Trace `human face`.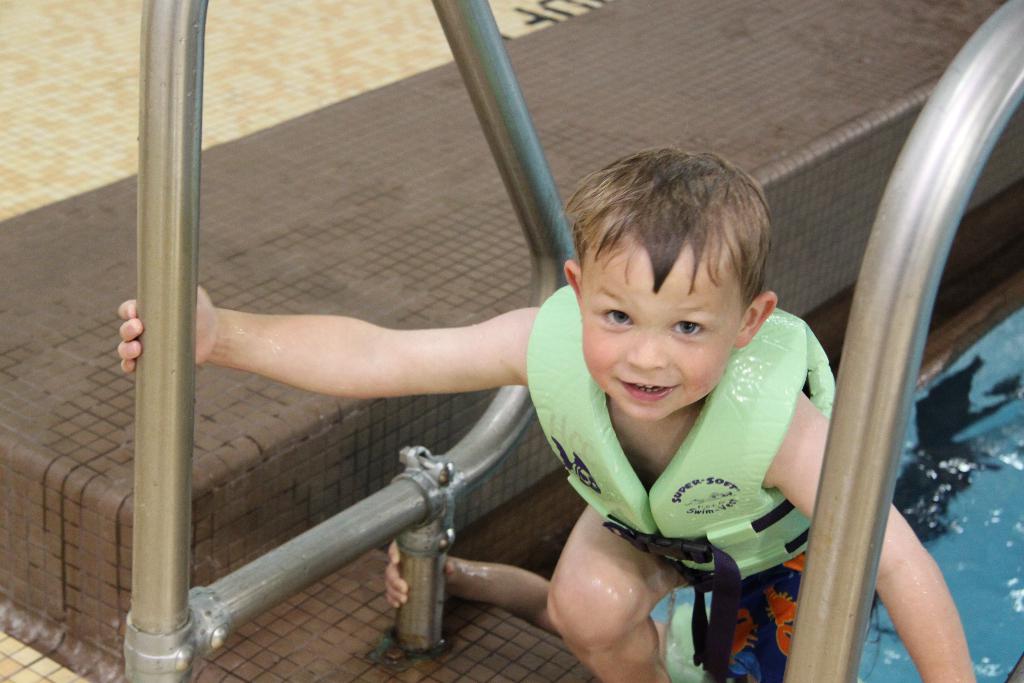
Traced to box(582, 238, 758, 418).
